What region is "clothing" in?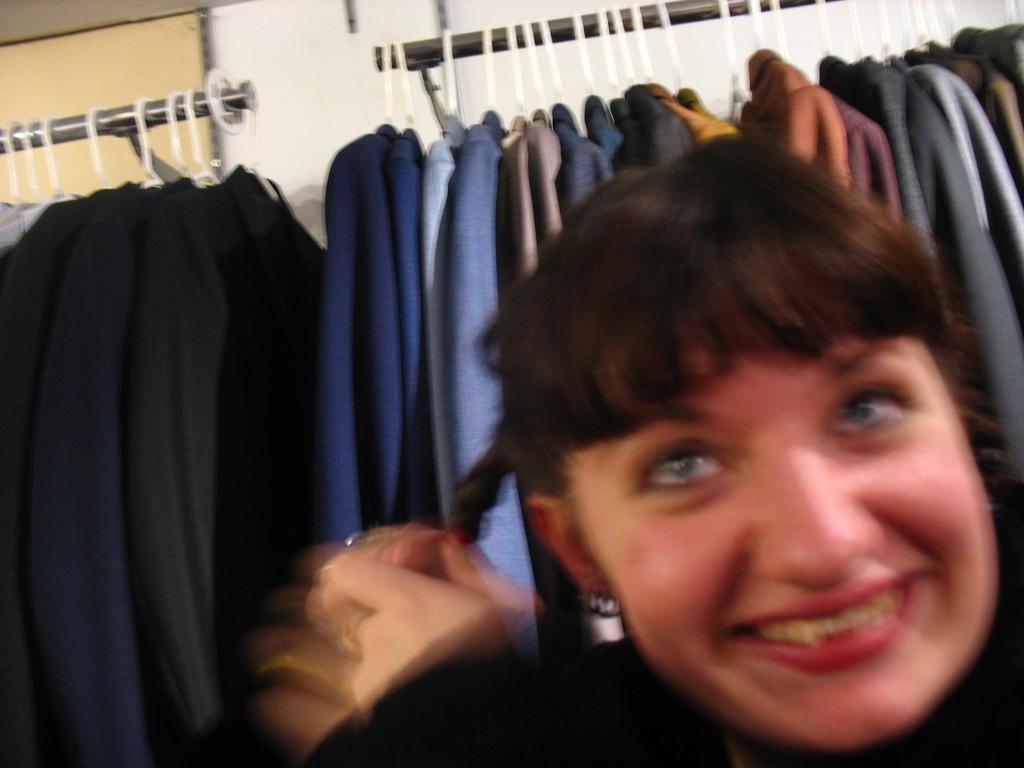
<region>554, 99, 614, 230</region>.
